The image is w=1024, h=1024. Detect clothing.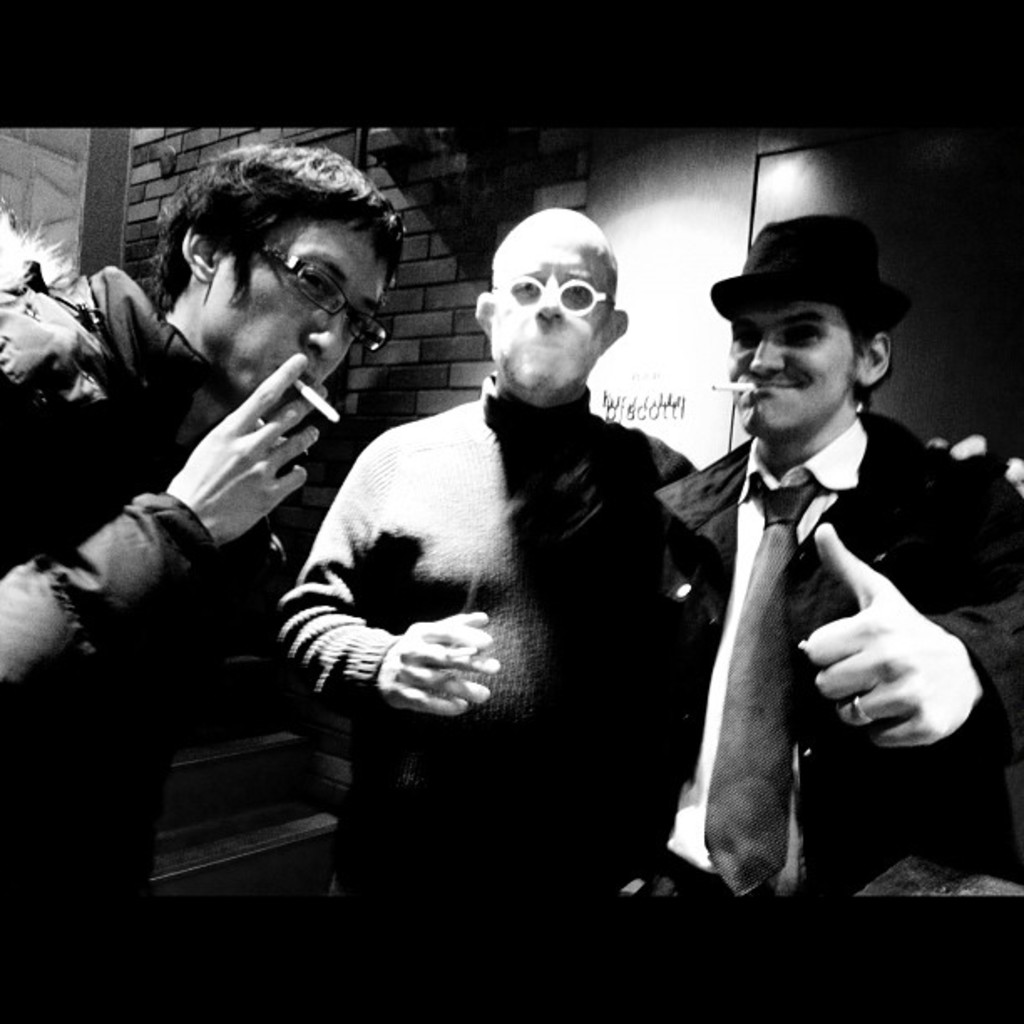
Detection: (x1=271, y1=293, x2=731, y2=892).
